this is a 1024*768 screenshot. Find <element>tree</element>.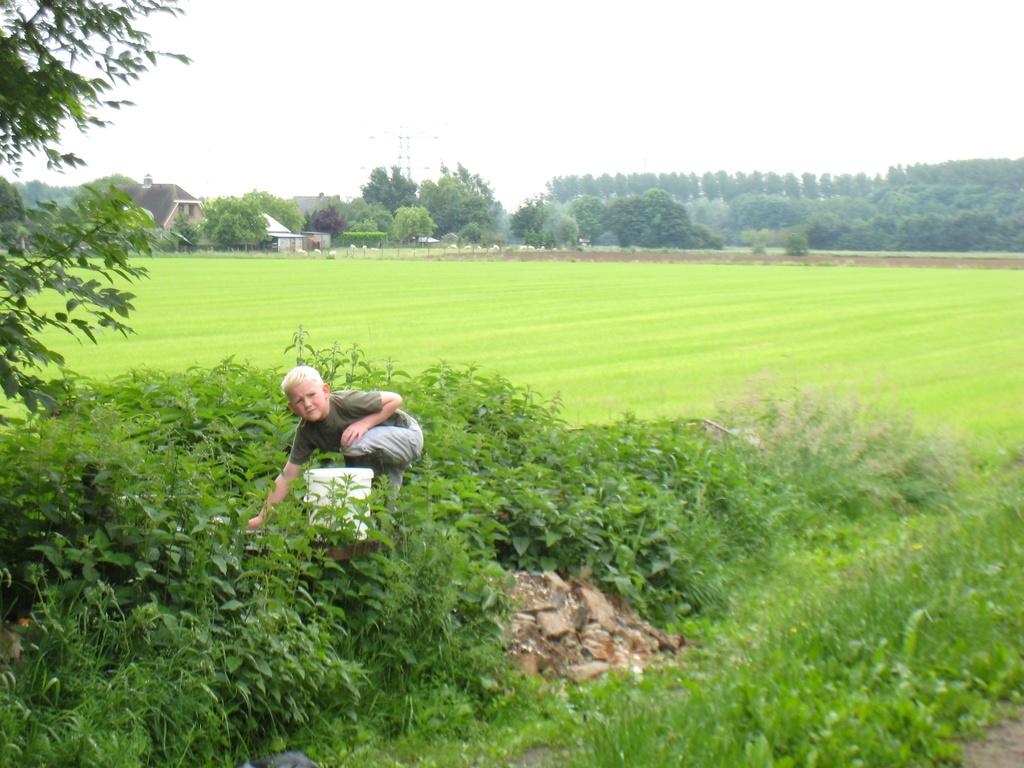
Bounding box: [312, 204, 350, 228].
